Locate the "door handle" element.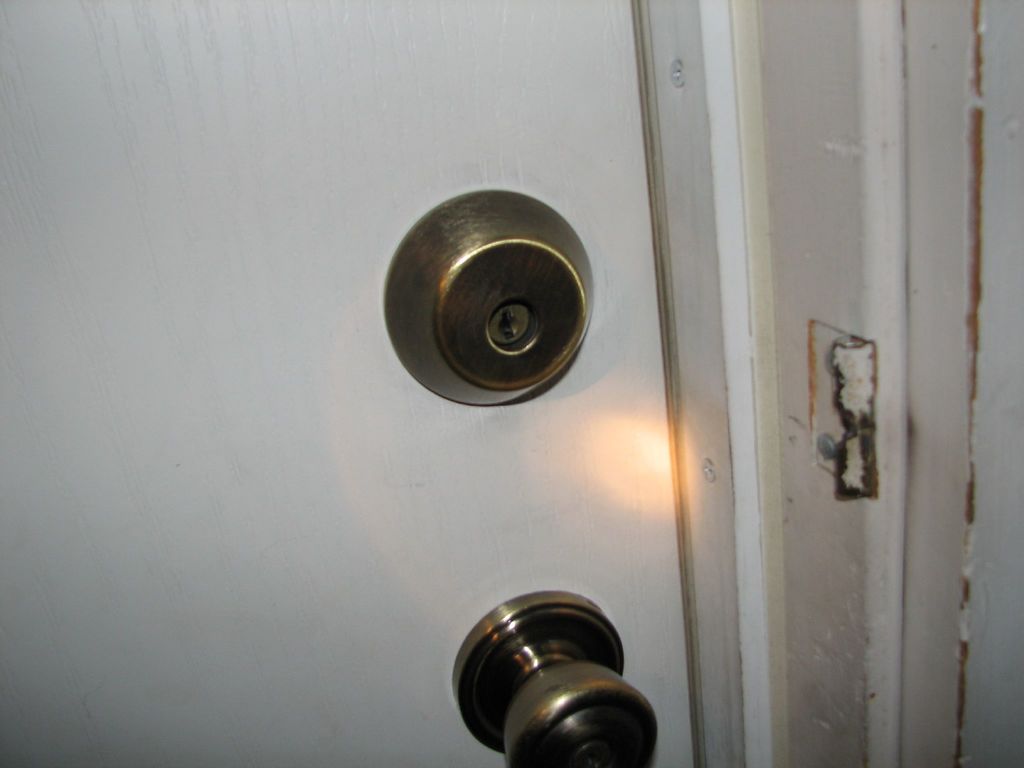
Element bbox: select_region(453, 587, 659, 767).
